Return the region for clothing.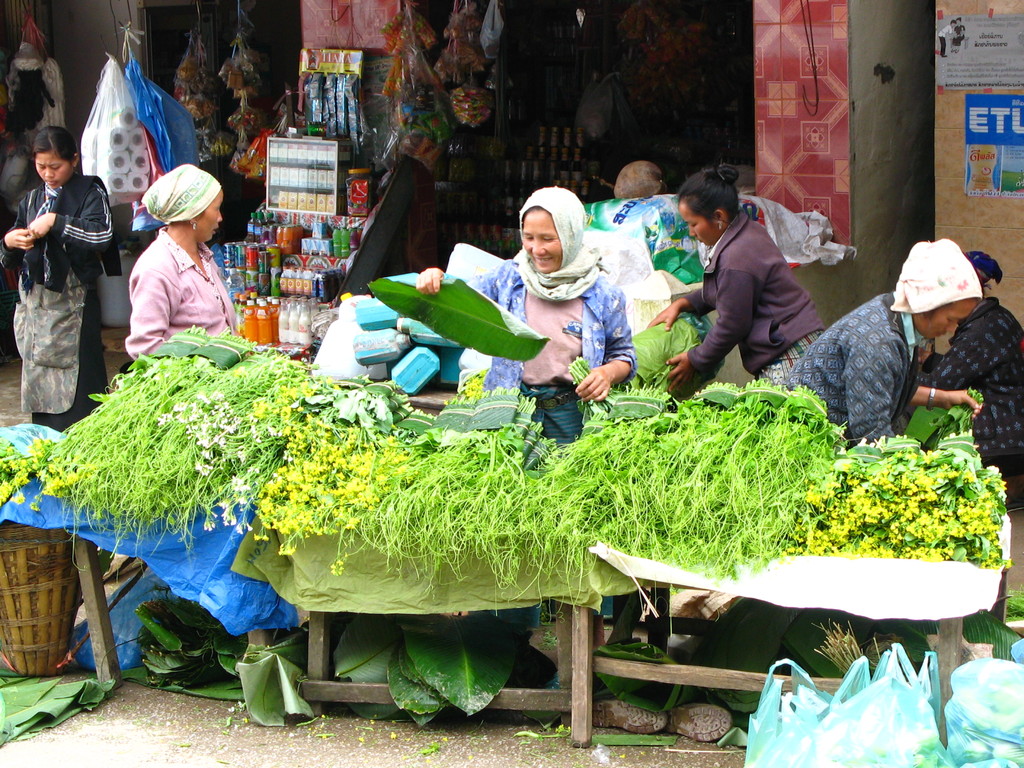
448, 253, 636, 444.
